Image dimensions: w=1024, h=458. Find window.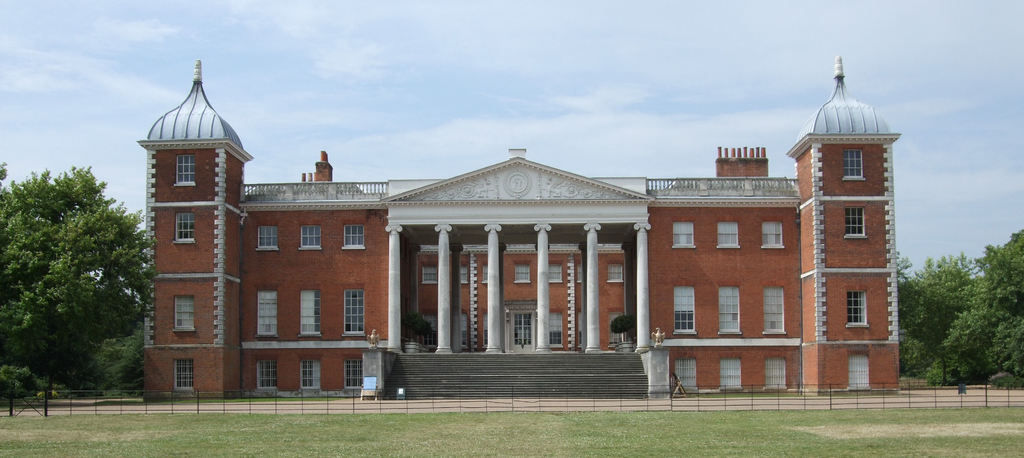
left=481, top=264, right=490, bottom=284.
